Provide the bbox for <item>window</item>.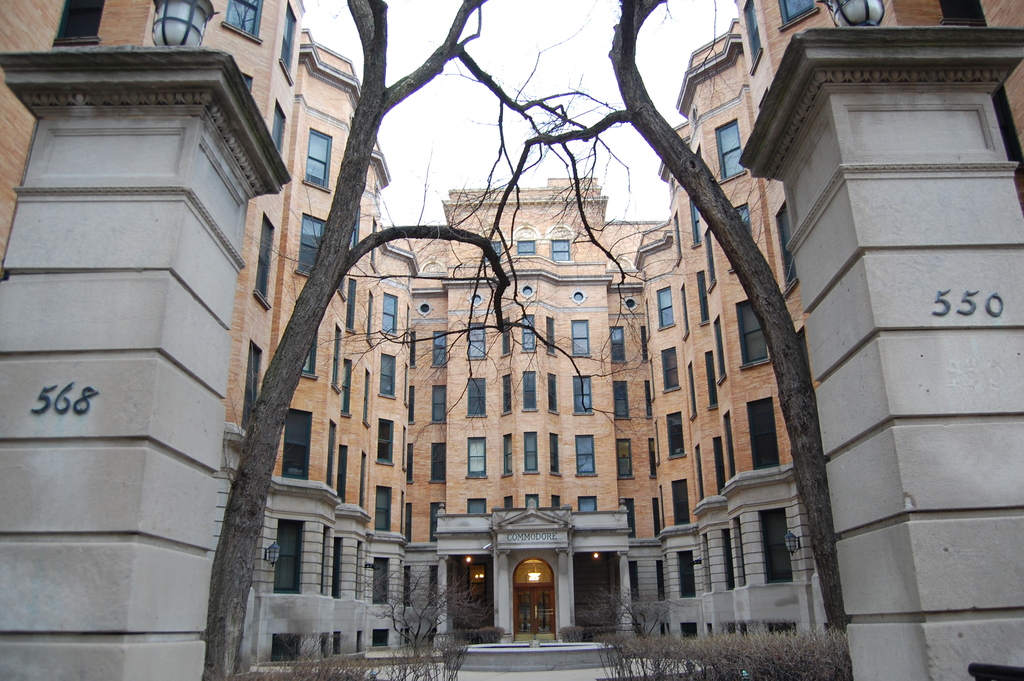
<box>716,439,724,492</box>.
